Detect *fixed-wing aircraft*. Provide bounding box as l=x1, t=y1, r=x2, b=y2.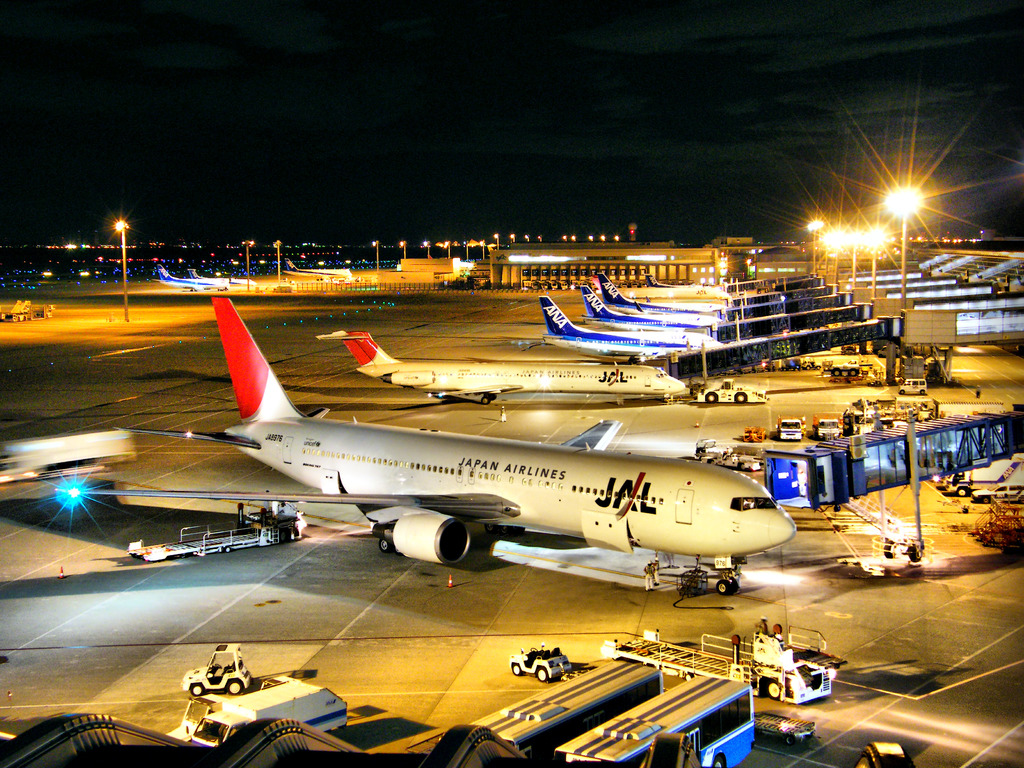
l=602, t=273, r=724, b=305.
